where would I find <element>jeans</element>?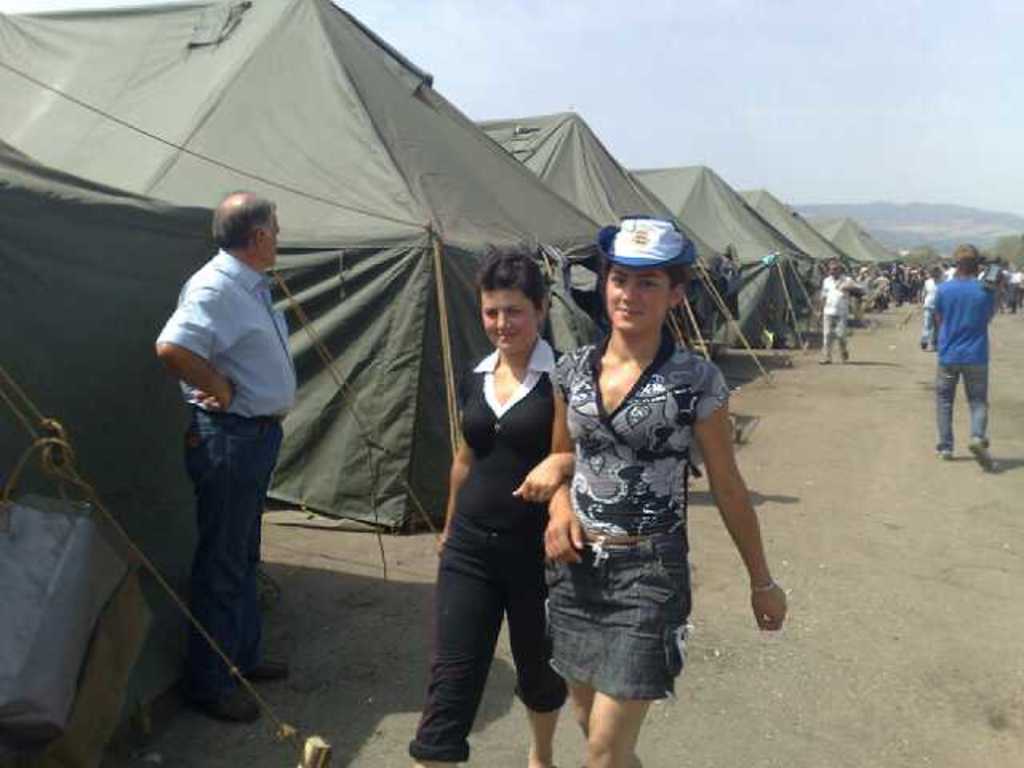
At [542, 550, 688, 701].
